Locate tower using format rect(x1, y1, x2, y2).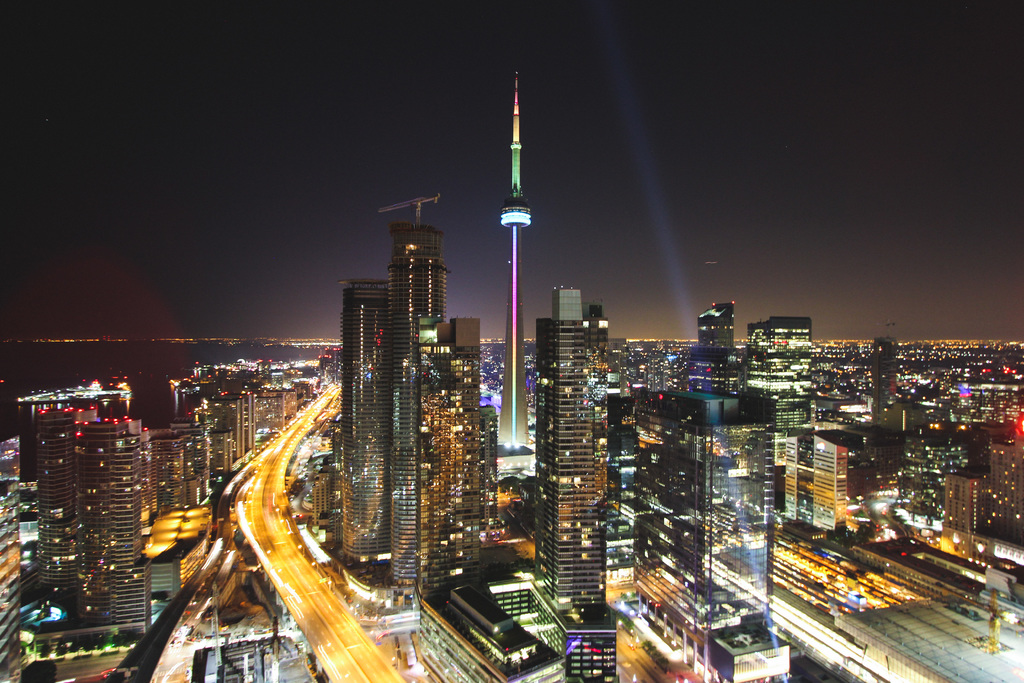
rect(13, 389, 134, 482).
